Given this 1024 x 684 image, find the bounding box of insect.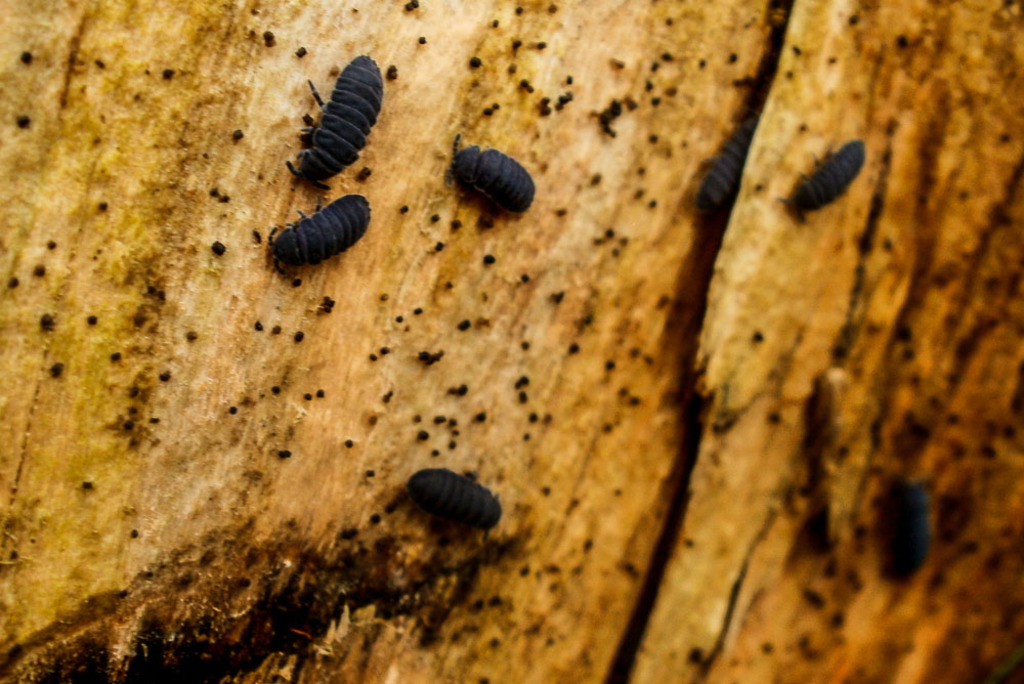
bbox=(443, 134, 539, 220).
